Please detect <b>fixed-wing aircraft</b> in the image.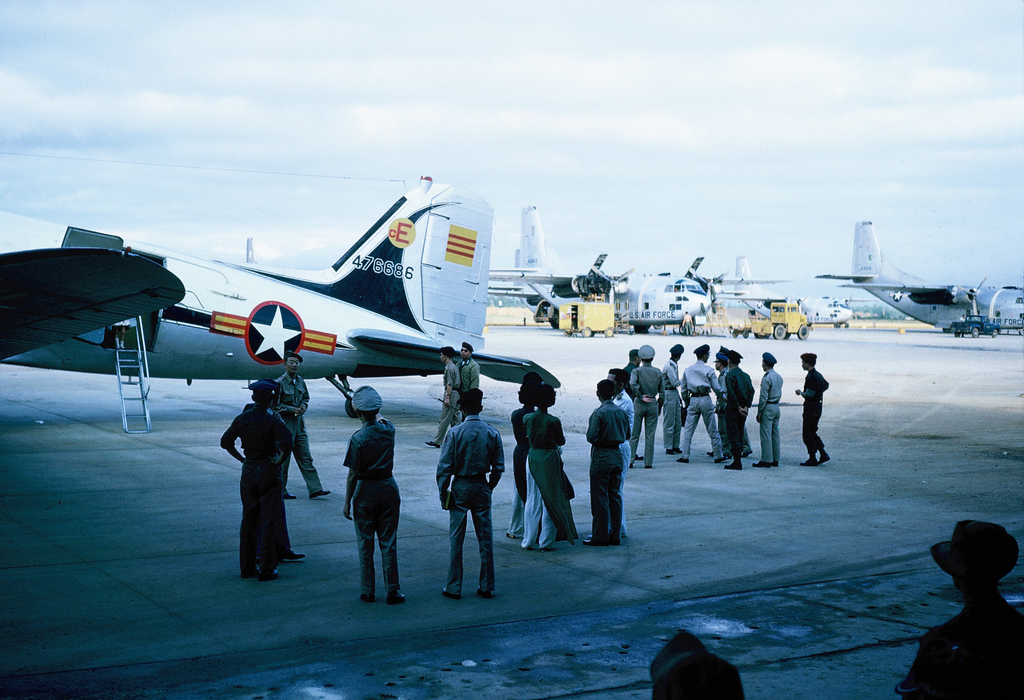
{"left": 815, "top": 220, "right": 1023, "bottom": 336}.
